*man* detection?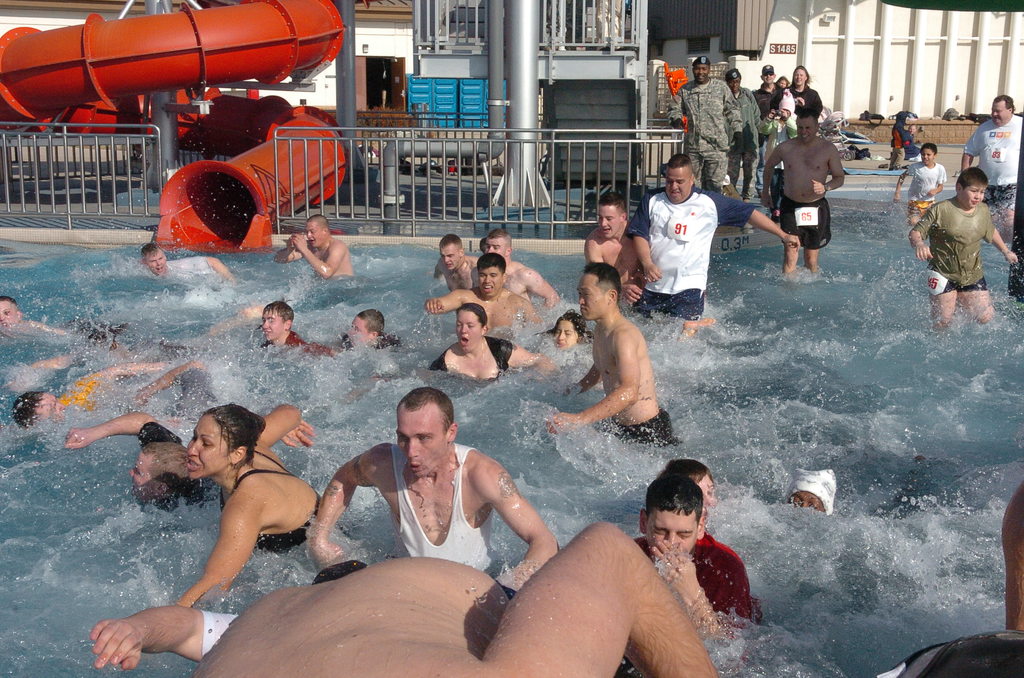
BBox(581, 189, 645, 300)
